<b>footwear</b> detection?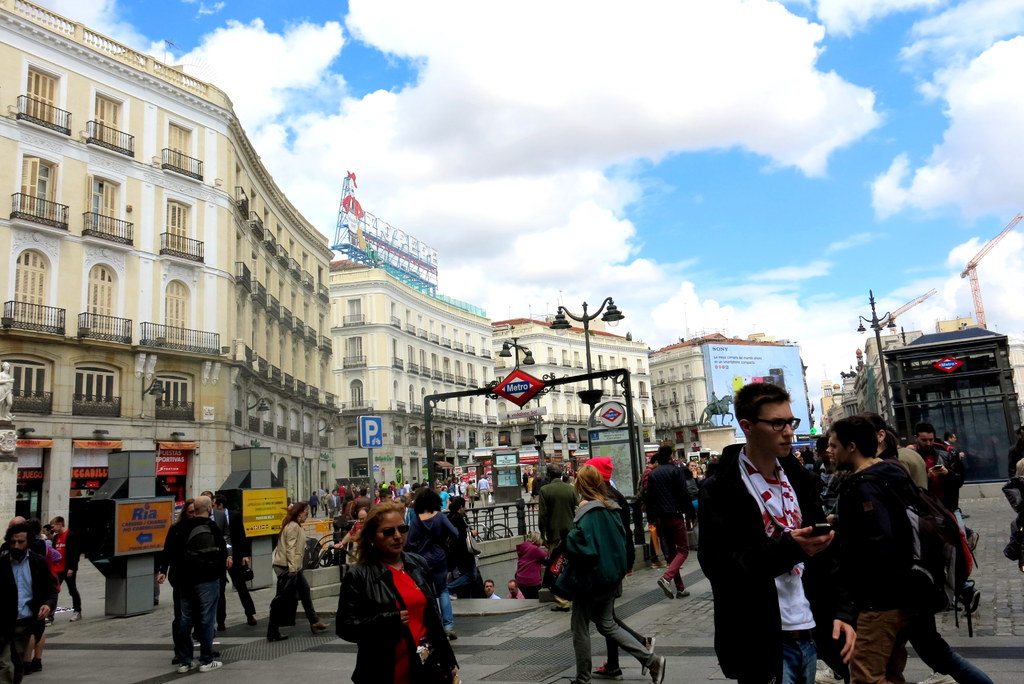
{"x1": 200, "y1": 657, "x2": 224, "y2": 672}
